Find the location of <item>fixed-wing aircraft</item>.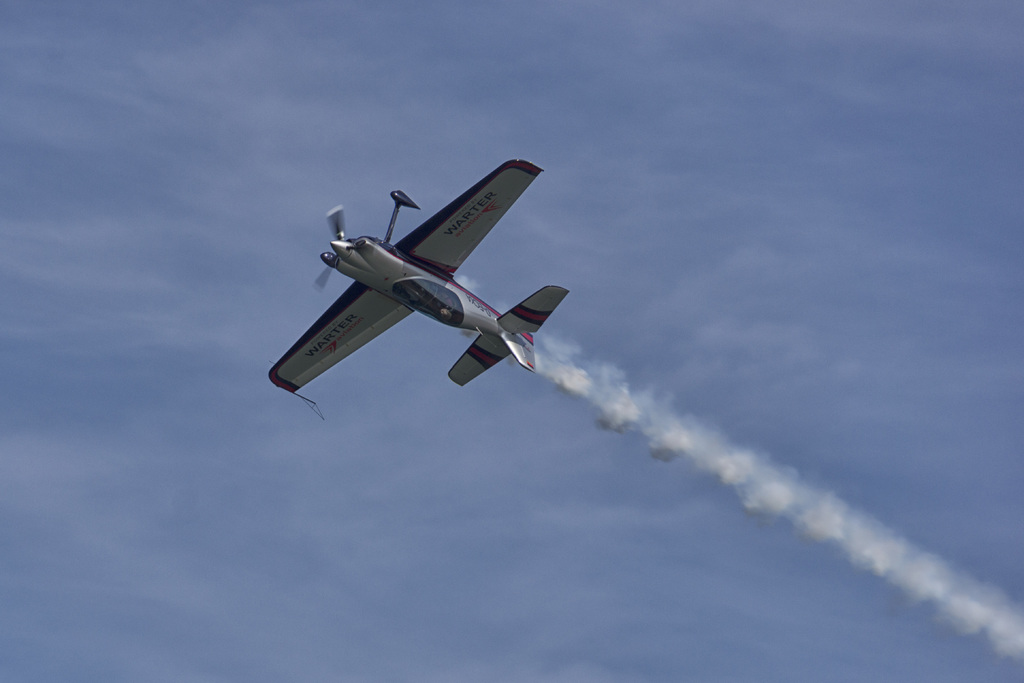
Location: 271:158:568:399.
